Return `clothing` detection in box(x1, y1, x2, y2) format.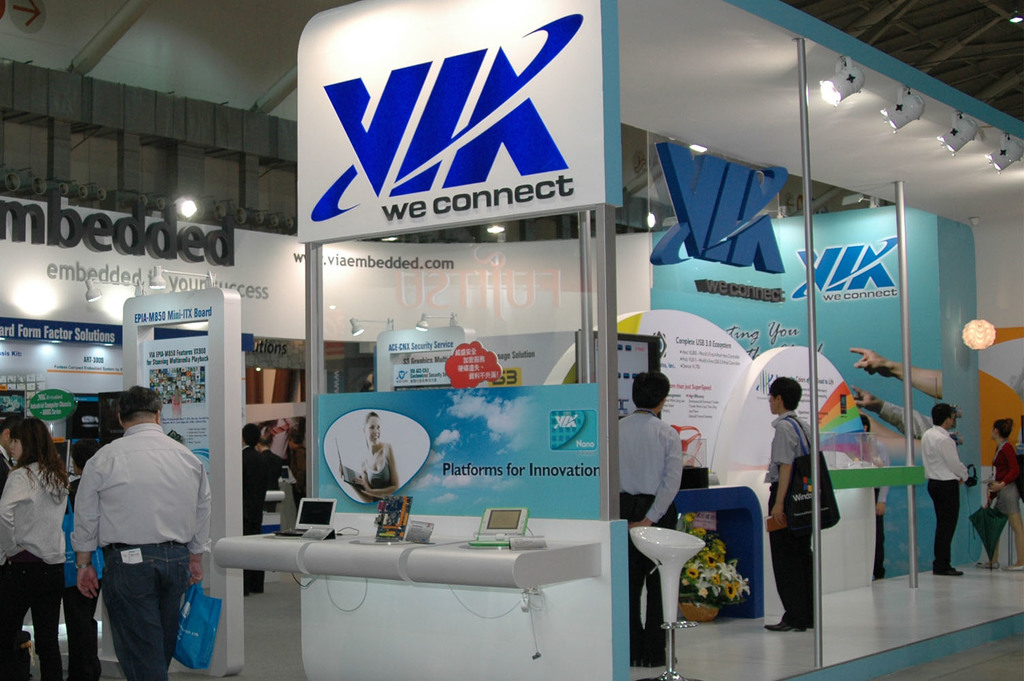
box(68, 419, 215, 680).
